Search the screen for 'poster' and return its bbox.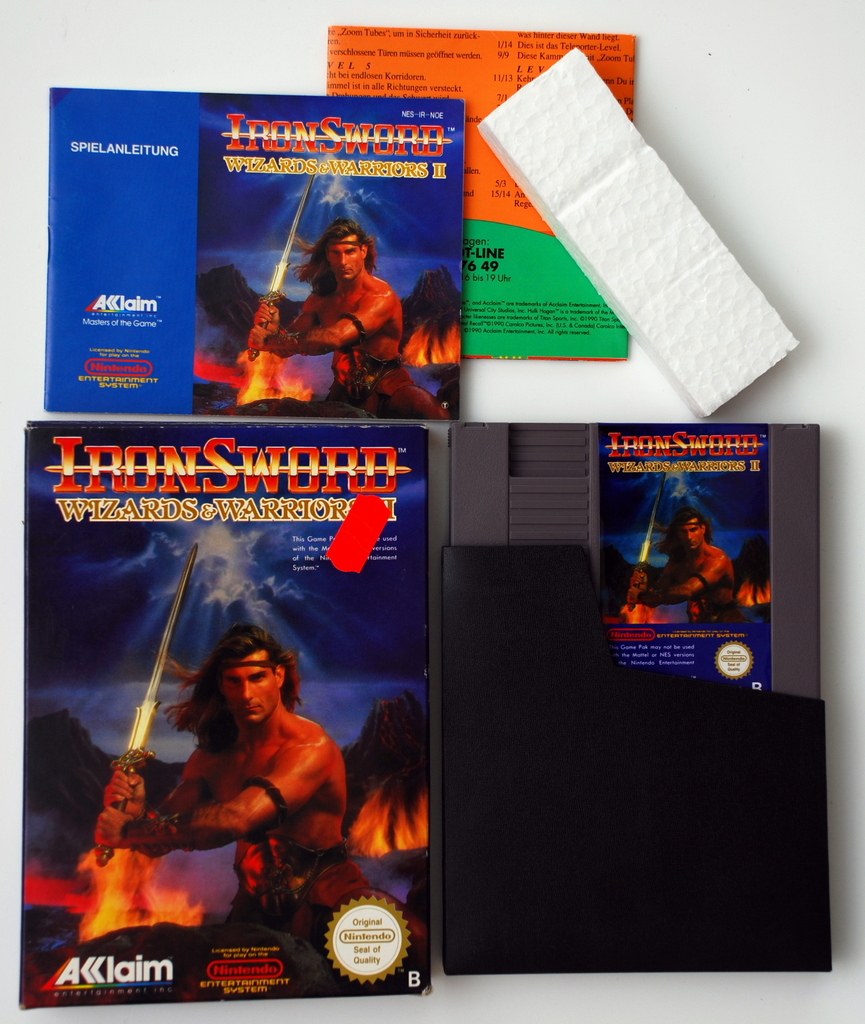
Found: {"x1": 596, "y1": 424, "x2": 775, "y2": 691}.
